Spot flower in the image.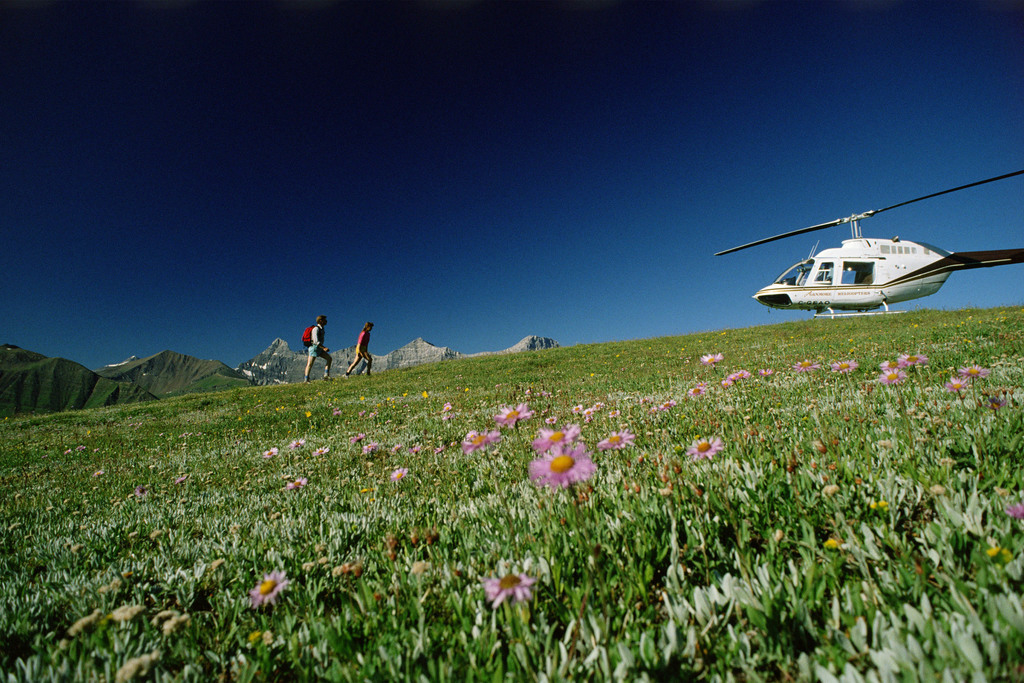
flower found at 610, 410, 617, 416.
